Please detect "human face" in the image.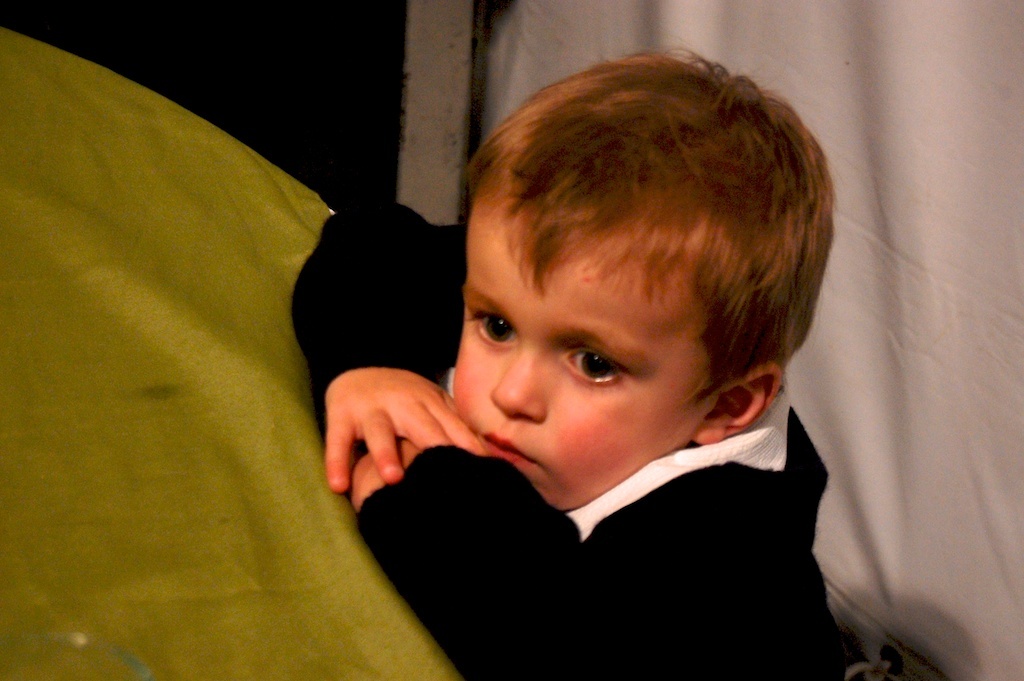
[452, 192, 711, 515].
